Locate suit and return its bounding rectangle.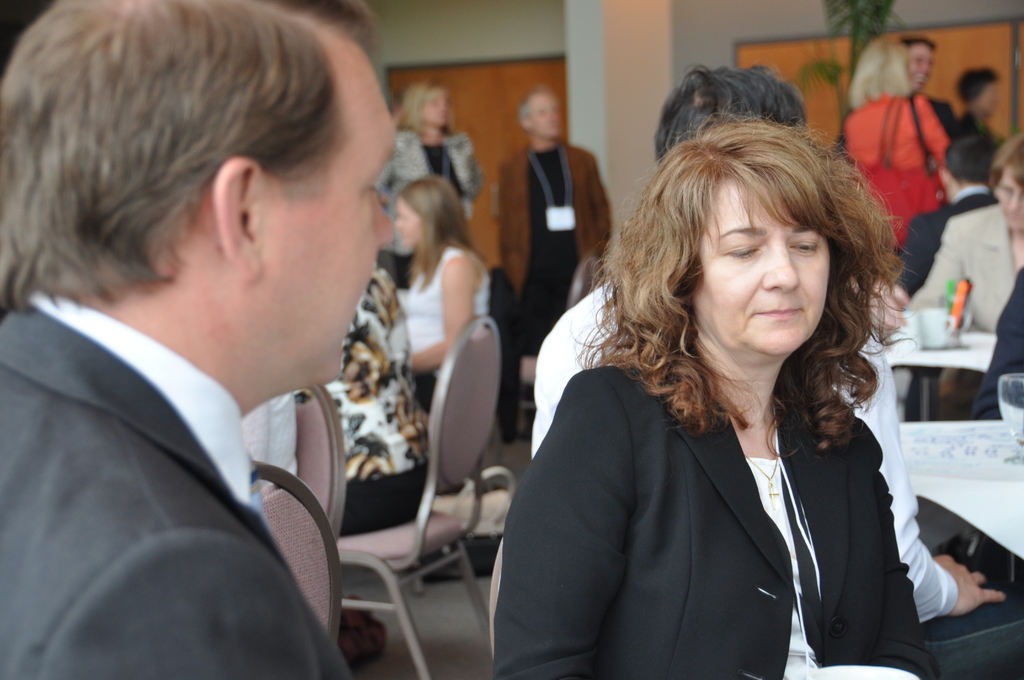
0,287,355,679.
